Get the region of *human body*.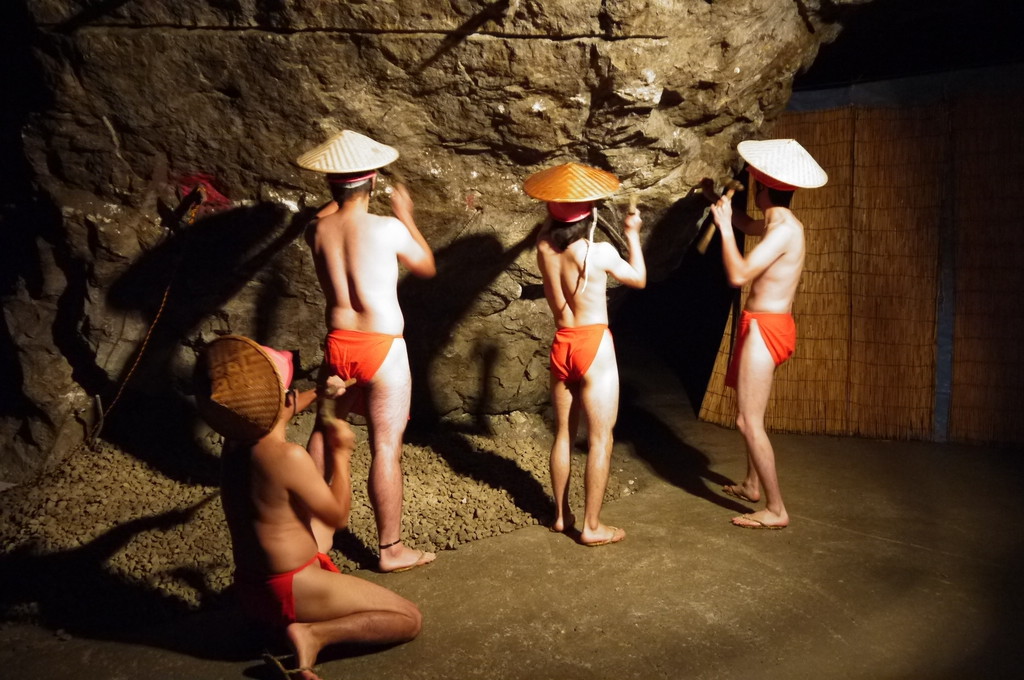
bbox=(694, 91, 829, 551).
